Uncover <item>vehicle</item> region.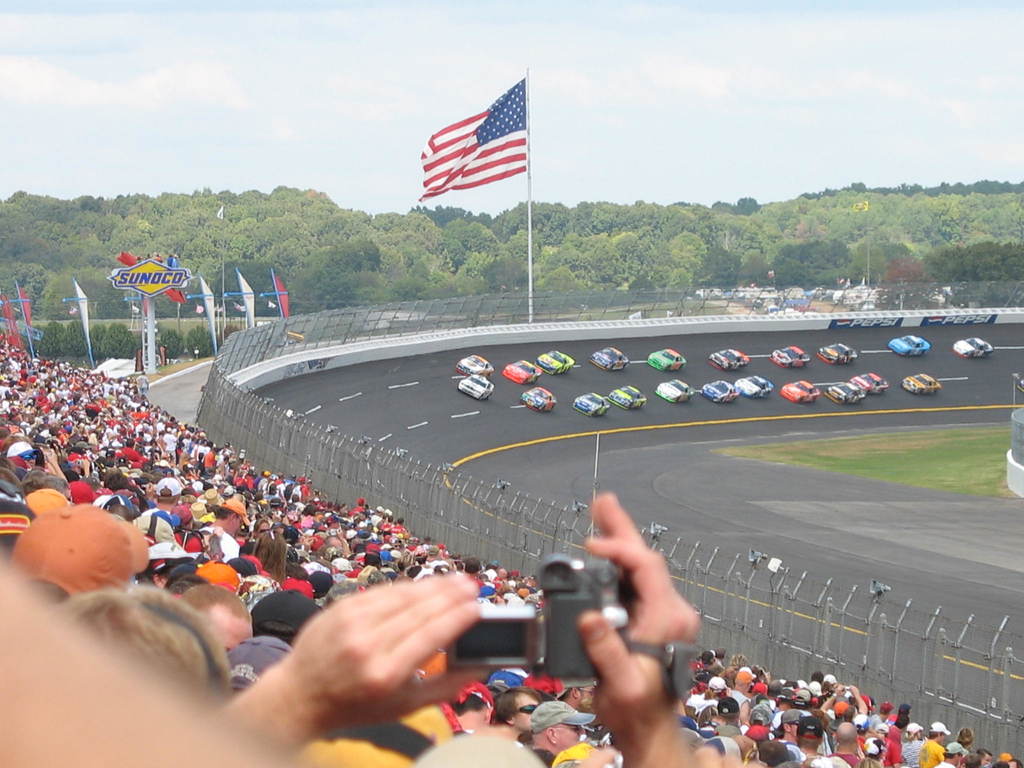
Uncovered: bbox=(821, 341, 852, 372).
